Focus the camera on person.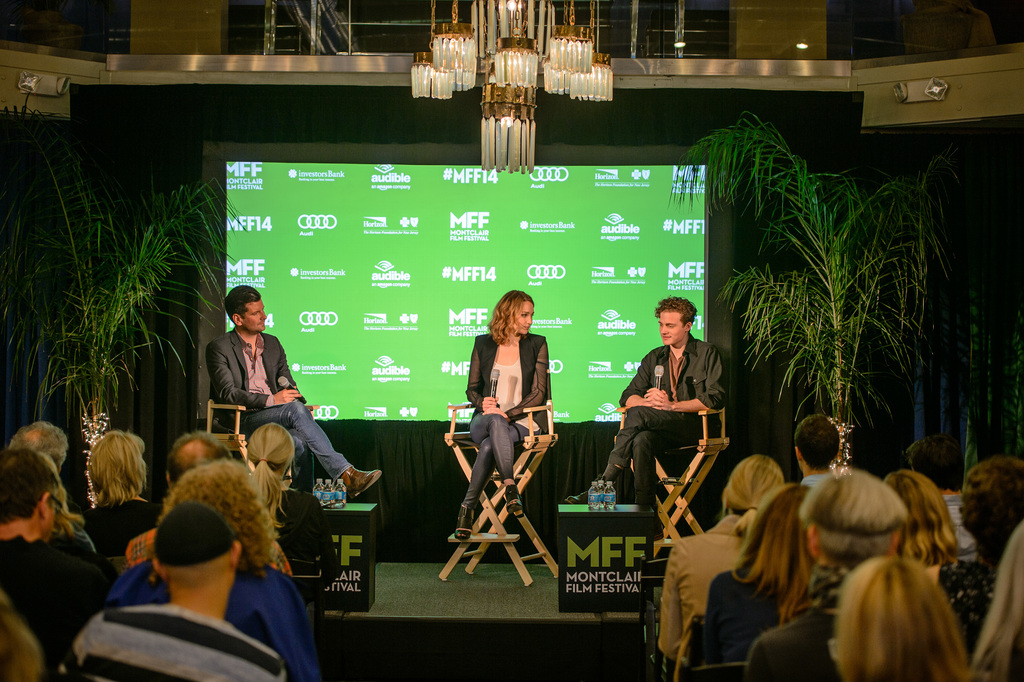
Focus region: detection(794, 414, 836, 484).
